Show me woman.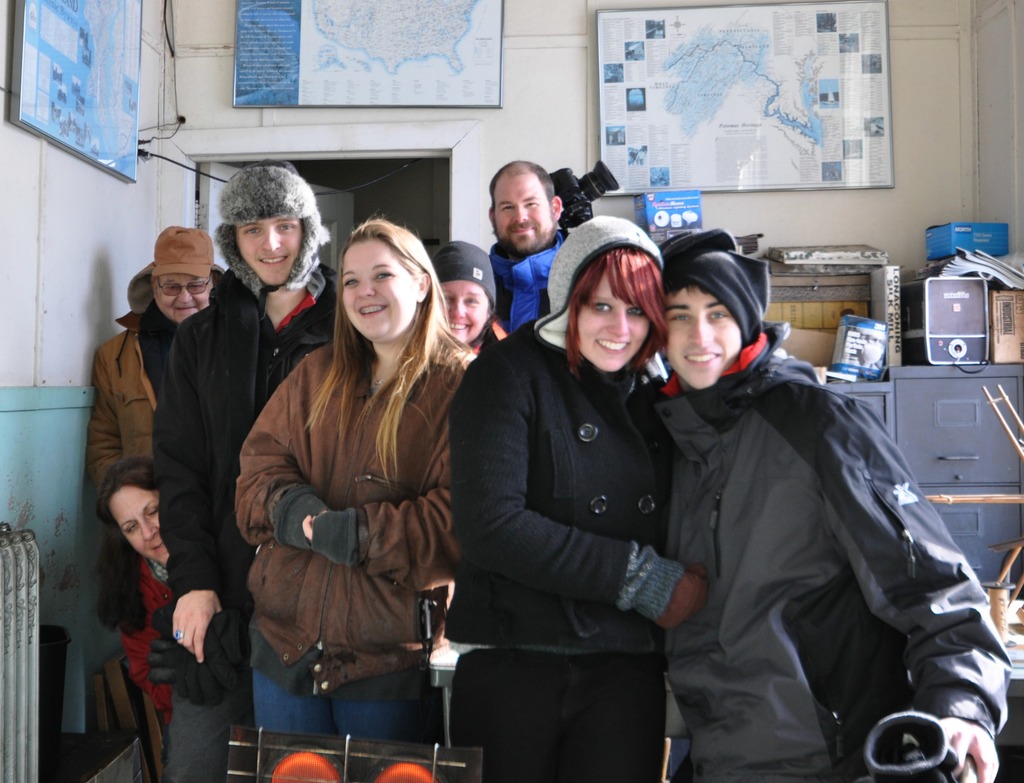
woman is here: (234, 210, 479, 748).
